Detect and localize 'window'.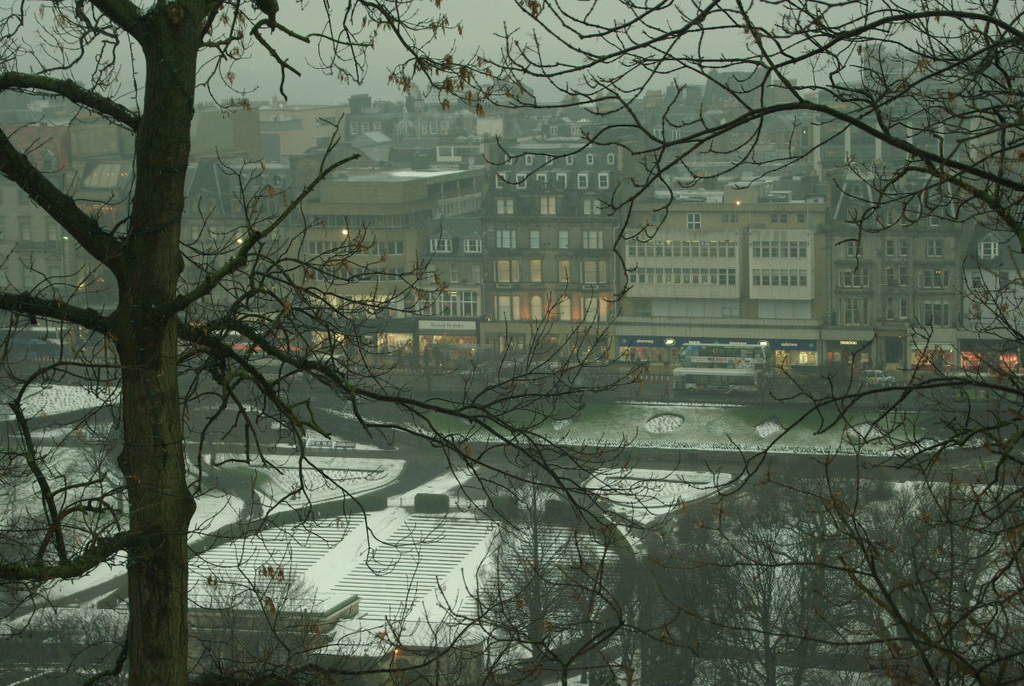
Localized at select_region(834, 264, 872, 290).
